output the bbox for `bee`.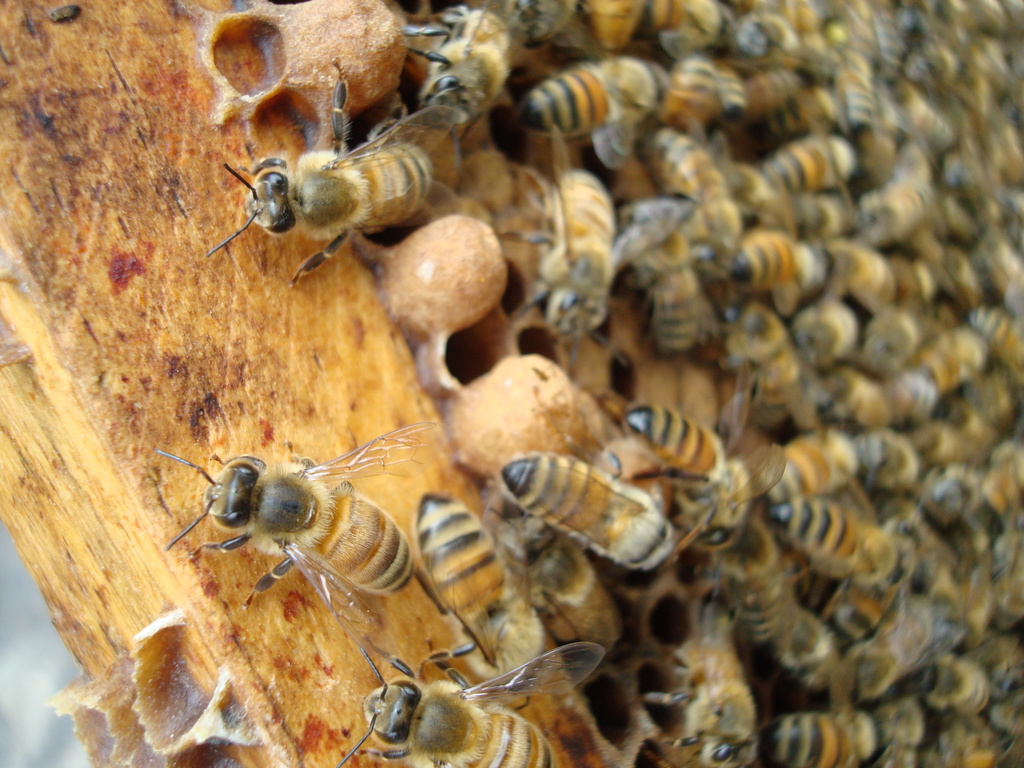
locate(927, 639, 1023, 711).
